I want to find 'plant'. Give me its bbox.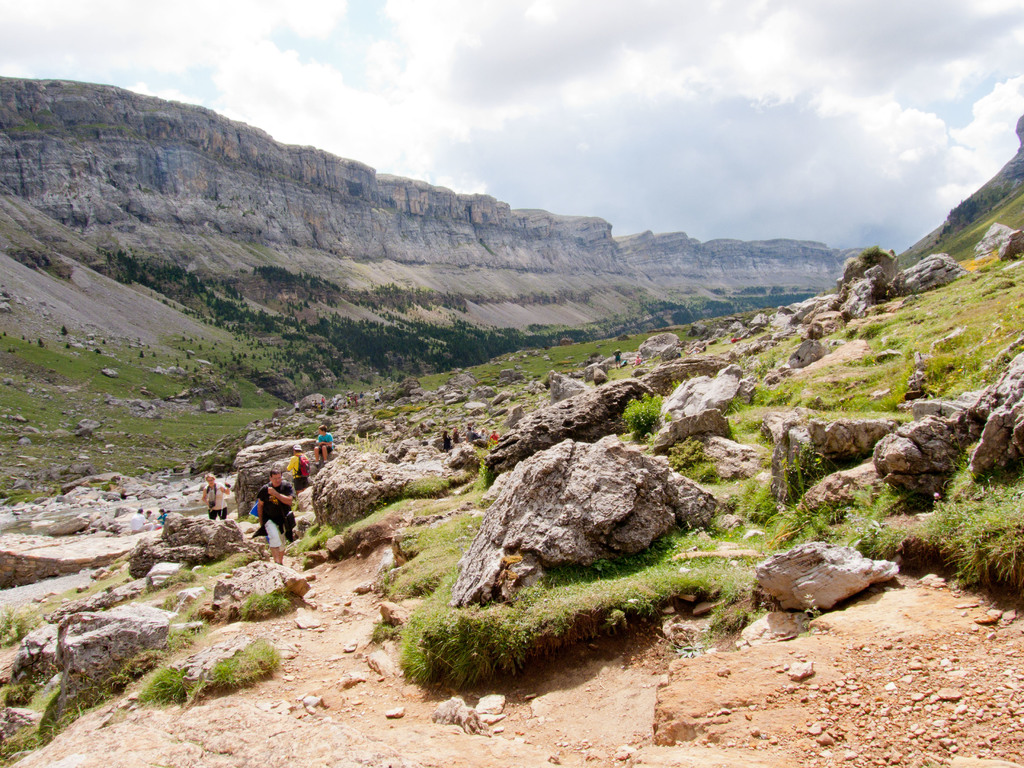
pyautogui.locateOnScreen(113, 643, 164, 682).
